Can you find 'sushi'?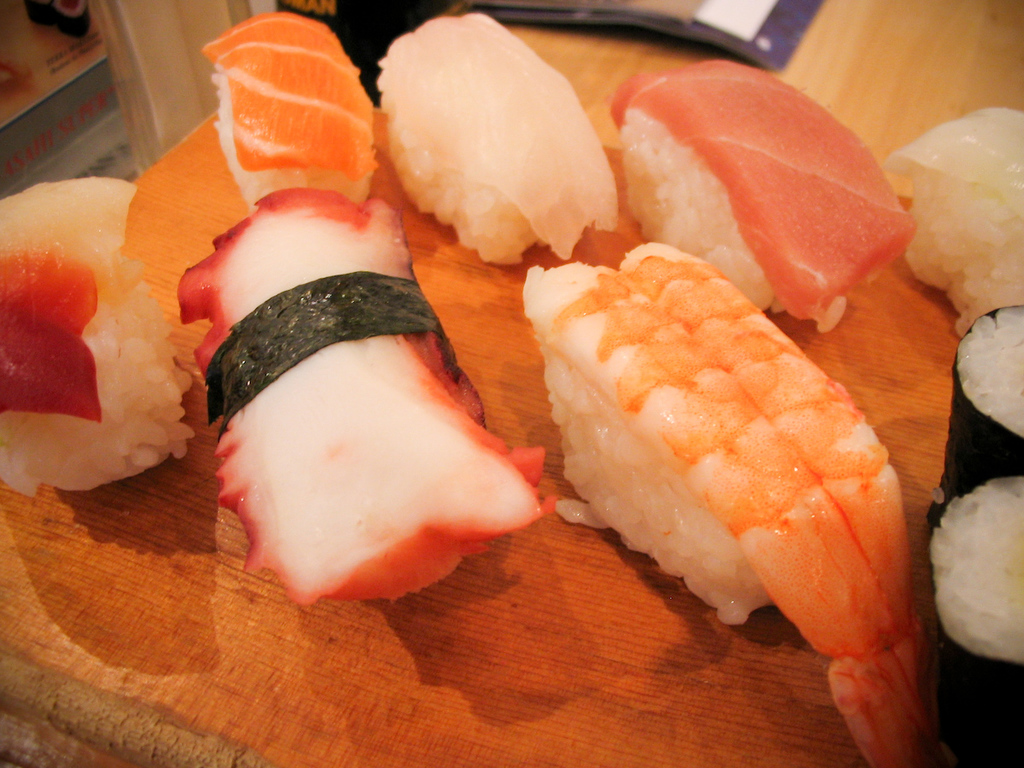
Yes, bounding box: BBox(201, 9, 368, 197).
